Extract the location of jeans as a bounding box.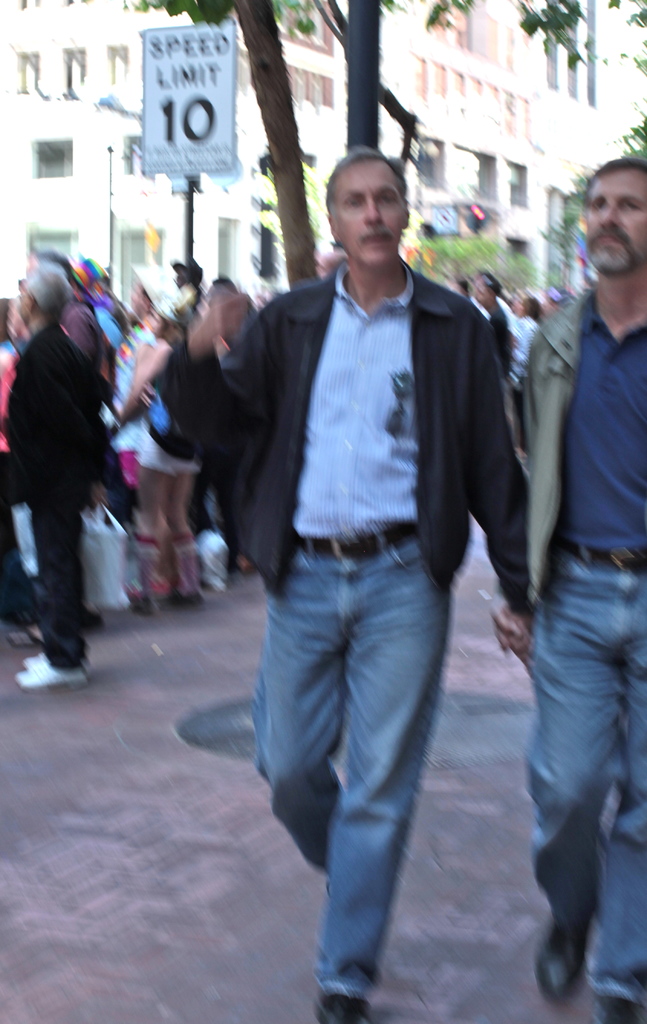
249 536 445 993.
